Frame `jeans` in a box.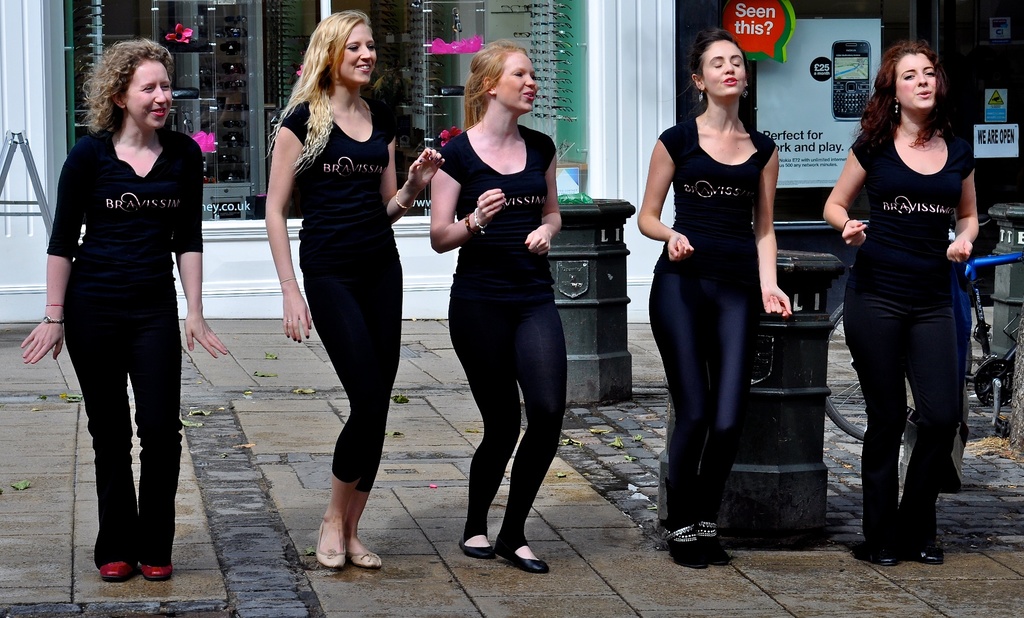
[left=58, top=293, right=190, bottom=560].
